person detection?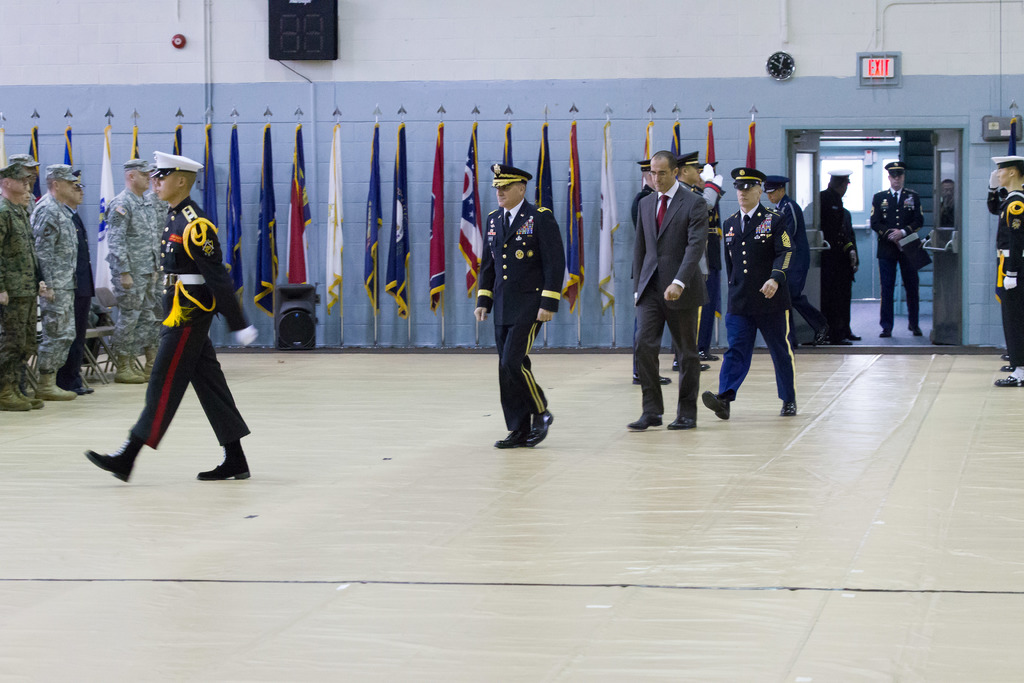
479 165 566 453
